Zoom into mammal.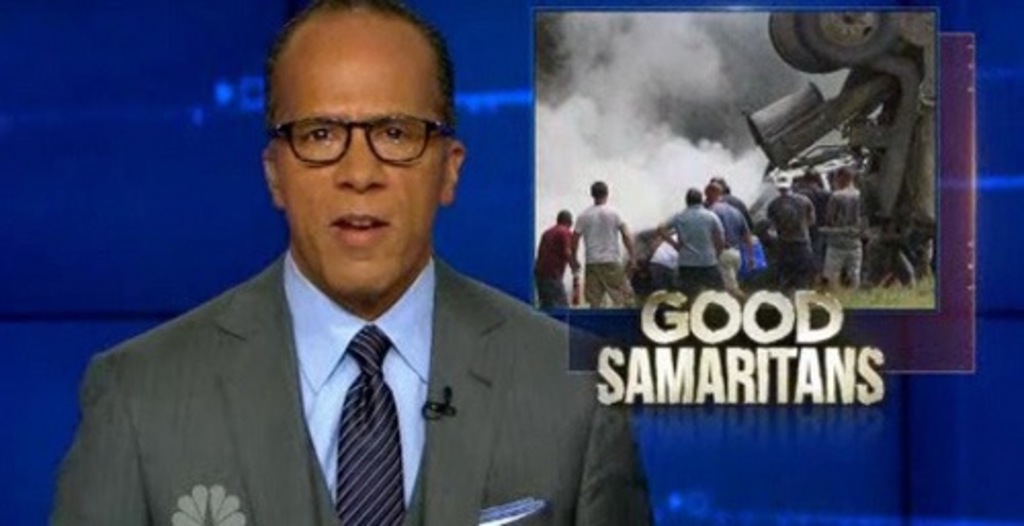
Zoom target: bbox=[823, 164, 862, 289].
